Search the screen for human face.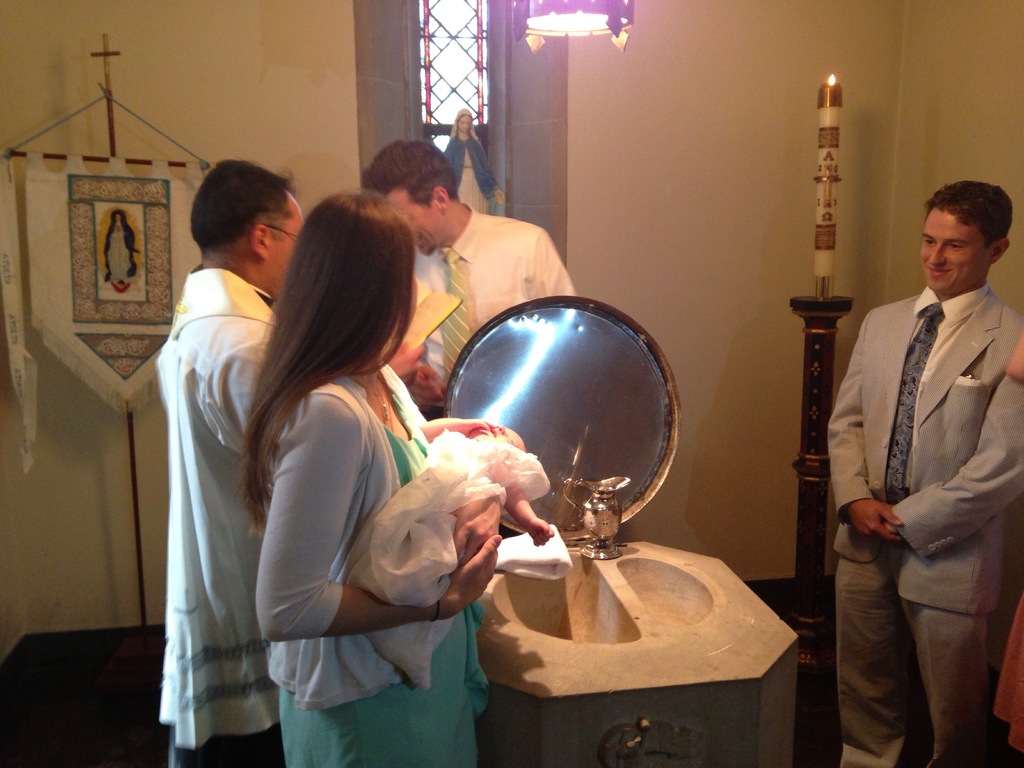
Found at [left=272, top=192, right=302, bottom=299].
